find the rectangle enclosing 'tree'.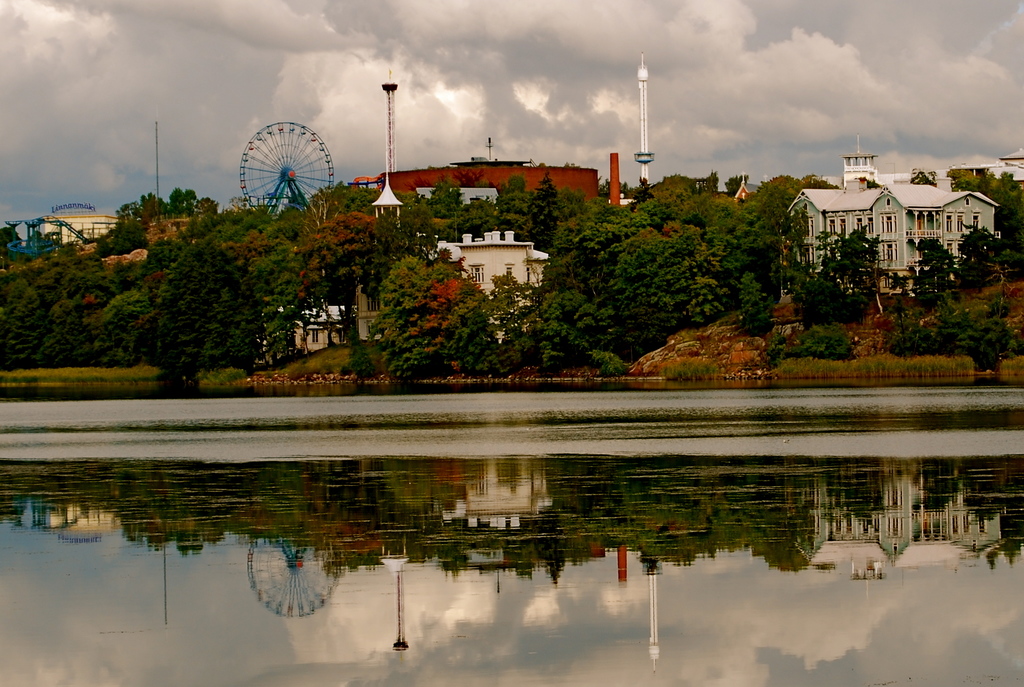
bbox=[368, 242, 508, 388].
